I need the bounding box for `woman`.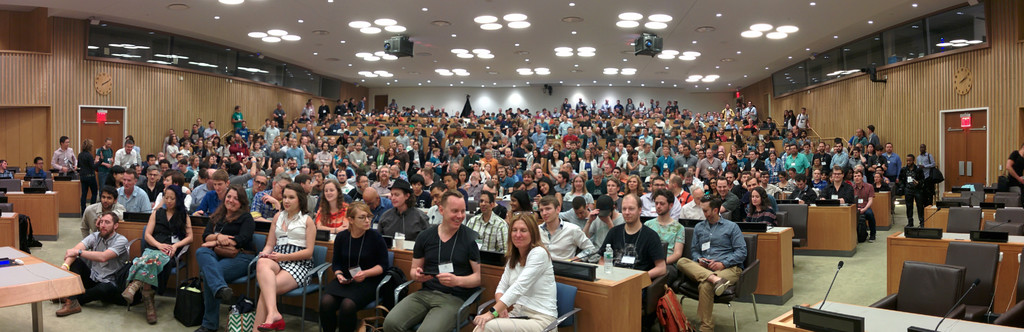
Here it is: [left=119, top=185, right=193, bottom=323].
